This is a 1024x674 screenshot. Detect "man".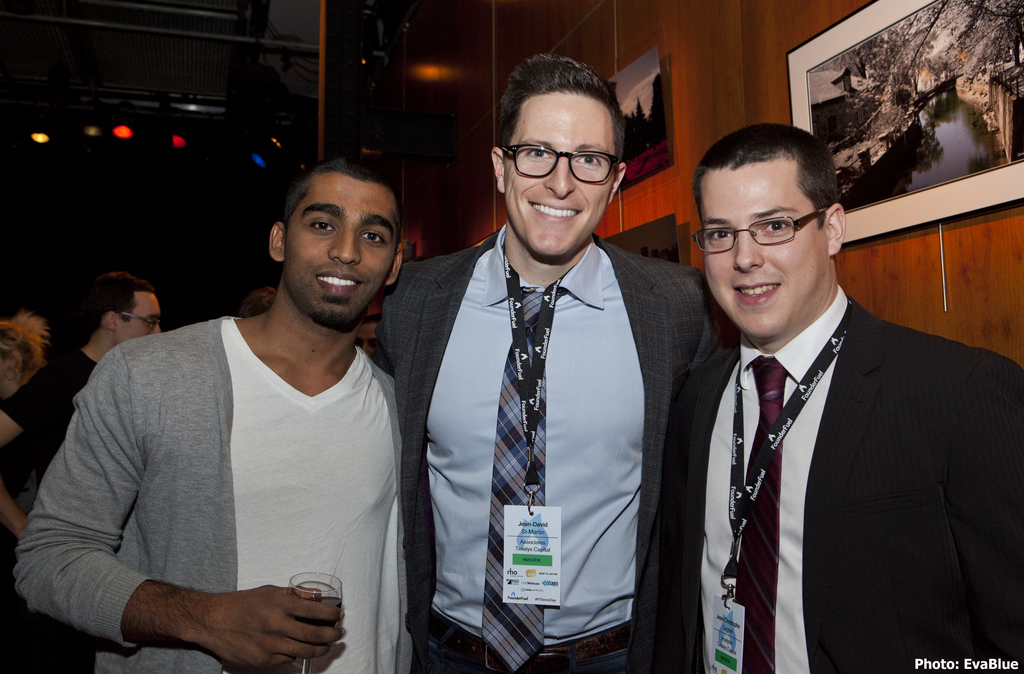
l=15, t=154, r=410, b=673.
